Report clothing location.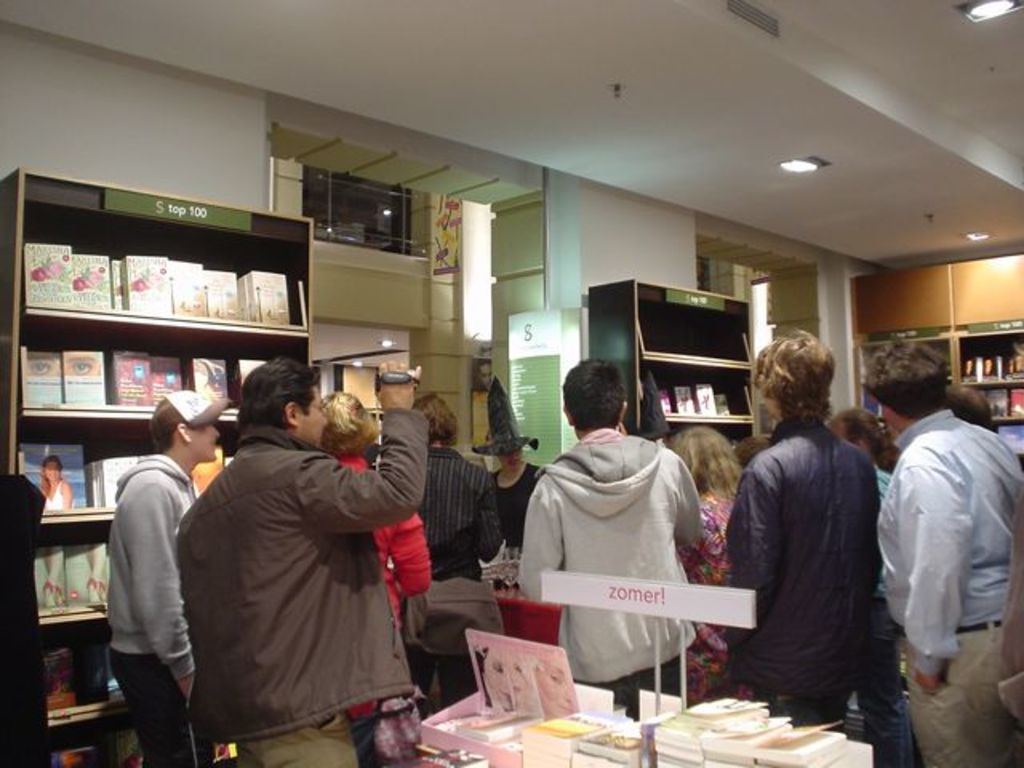
Report: [left=406, top=573, right=502, bottom=706].
